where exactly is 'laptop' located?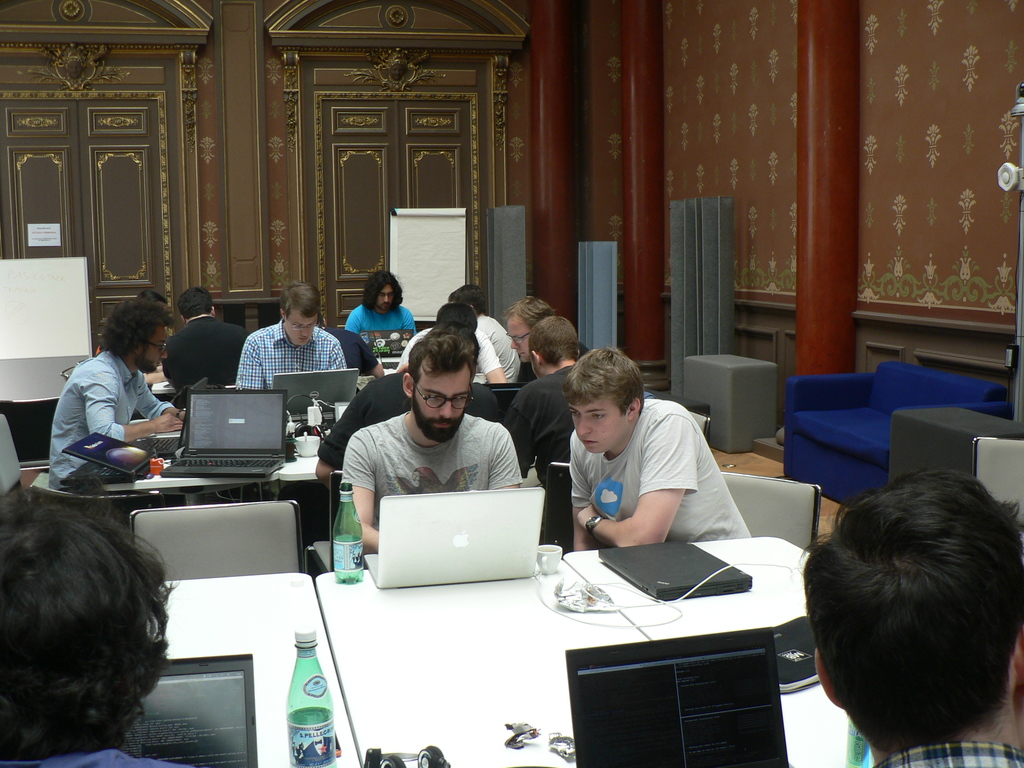
Its bounding box is locate(271, 369, 357, 425).
